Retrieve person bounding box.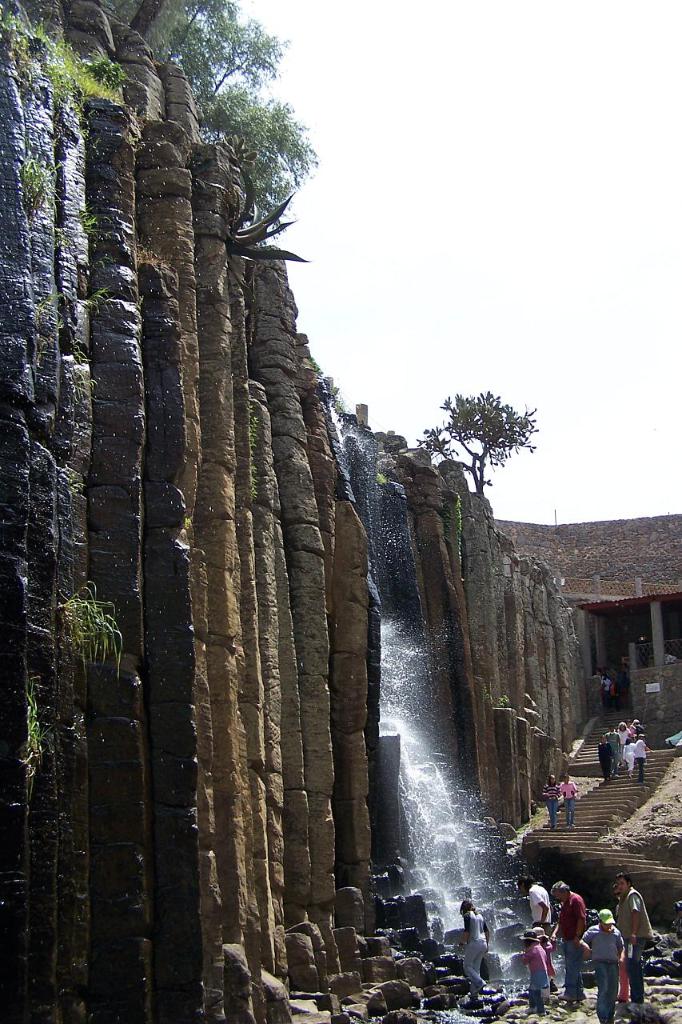
Bounding box: box(512, 932, 552, 1008).
